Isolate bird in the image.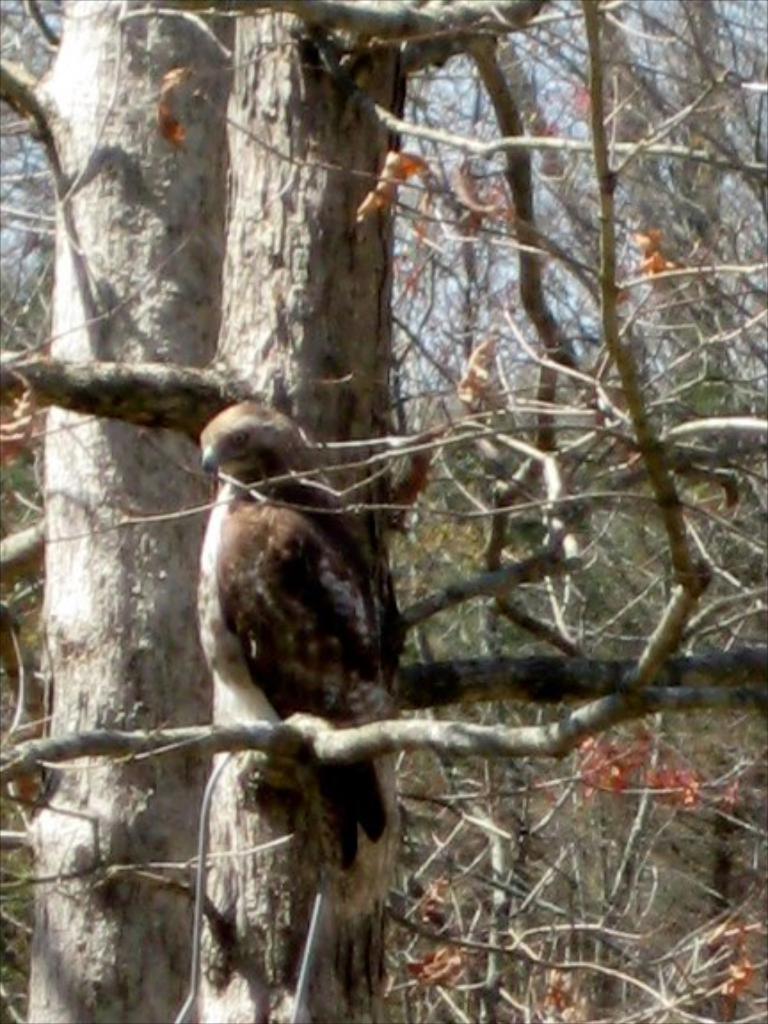
Isolated region: region(169, 372, 430, 903).
